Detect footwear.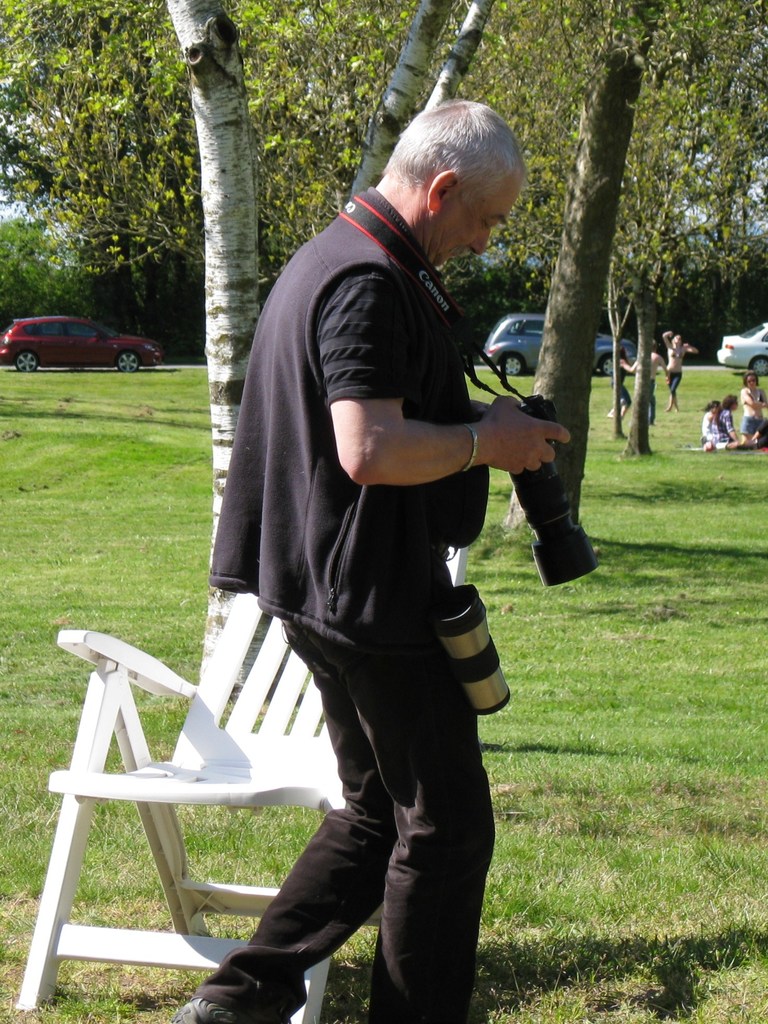
Detected at <bbox>170, 991, 247, 1023</bbox>.
